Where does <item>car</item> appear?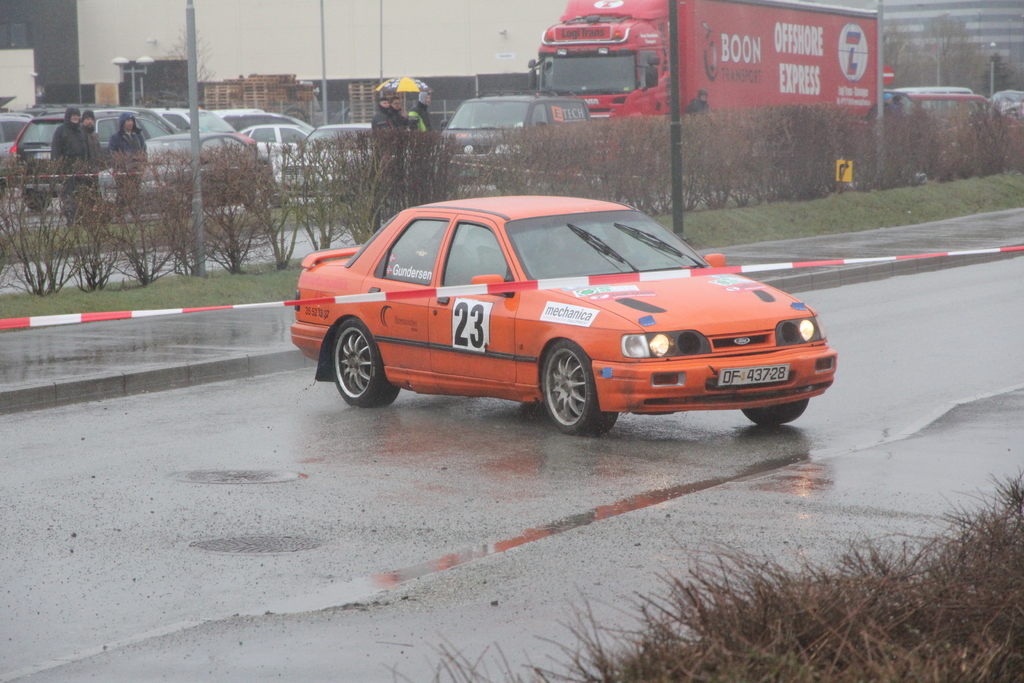
Appears at <region>289, 194, 838, 437</region>.
